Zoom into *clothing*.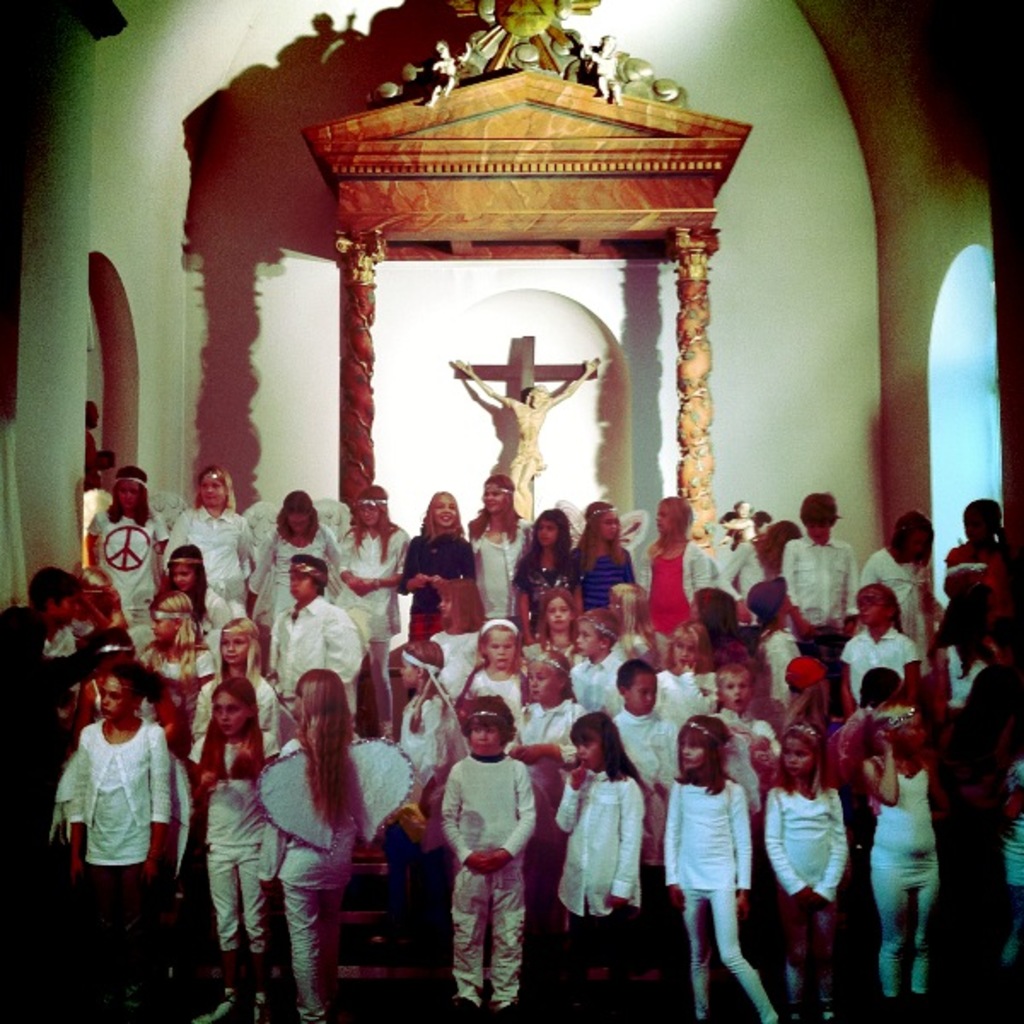
Zoom target: [254,732,408,1021].
